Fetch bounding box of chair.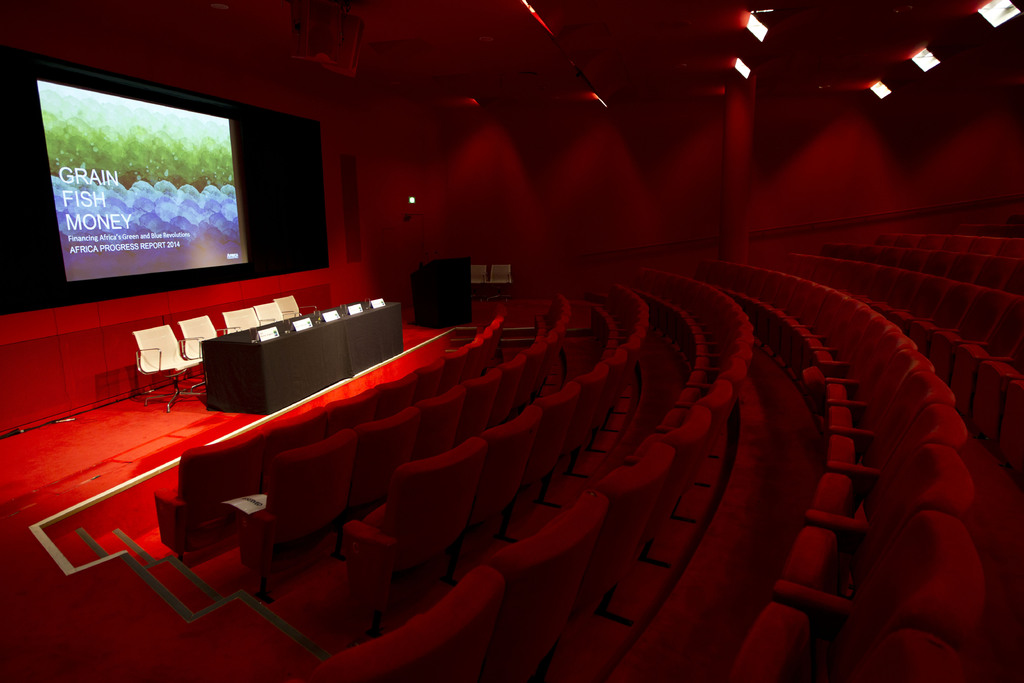
Bbox: 302, 562, 504, 682.
